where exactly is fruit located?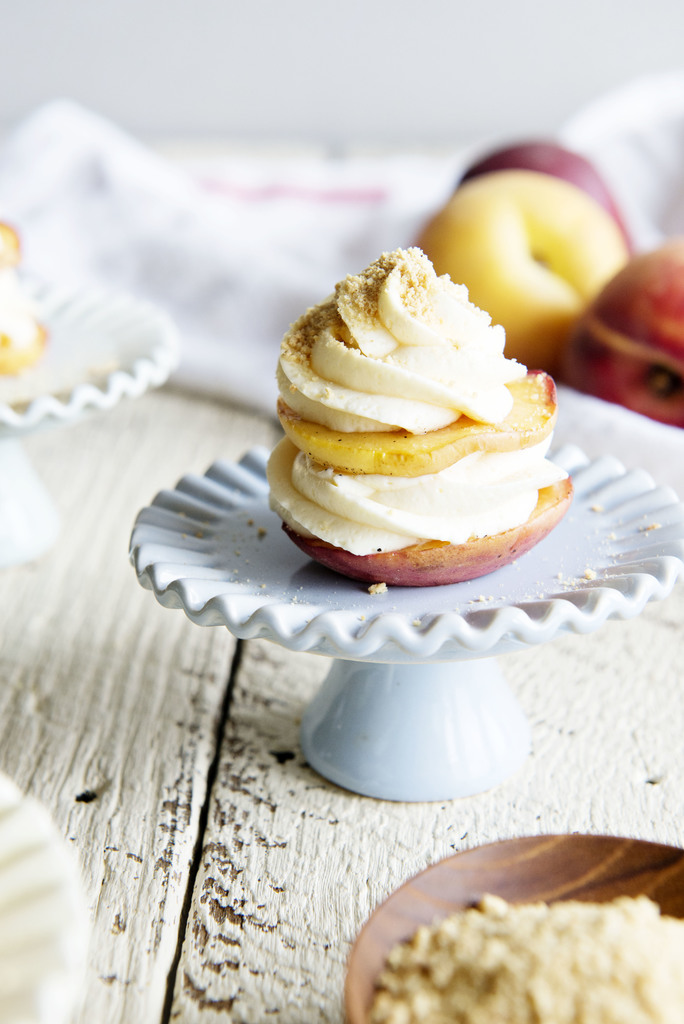
Its bounding box is left=274, top=372, right=558, bottom=477.
